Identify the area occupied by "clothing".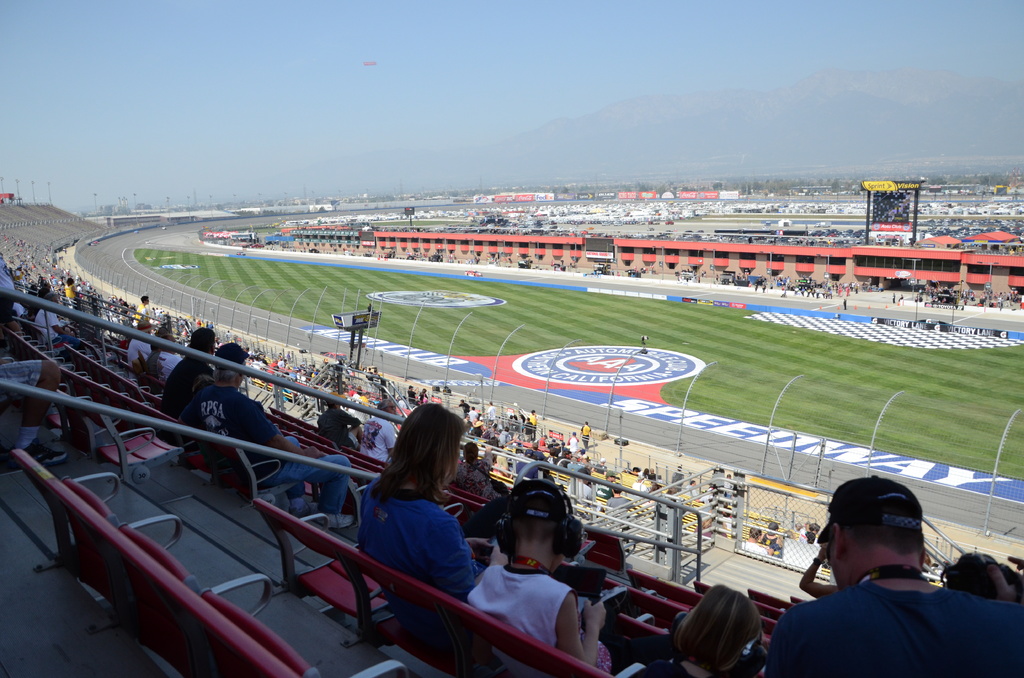
Area: bbox(458, 553, 580, 651).
